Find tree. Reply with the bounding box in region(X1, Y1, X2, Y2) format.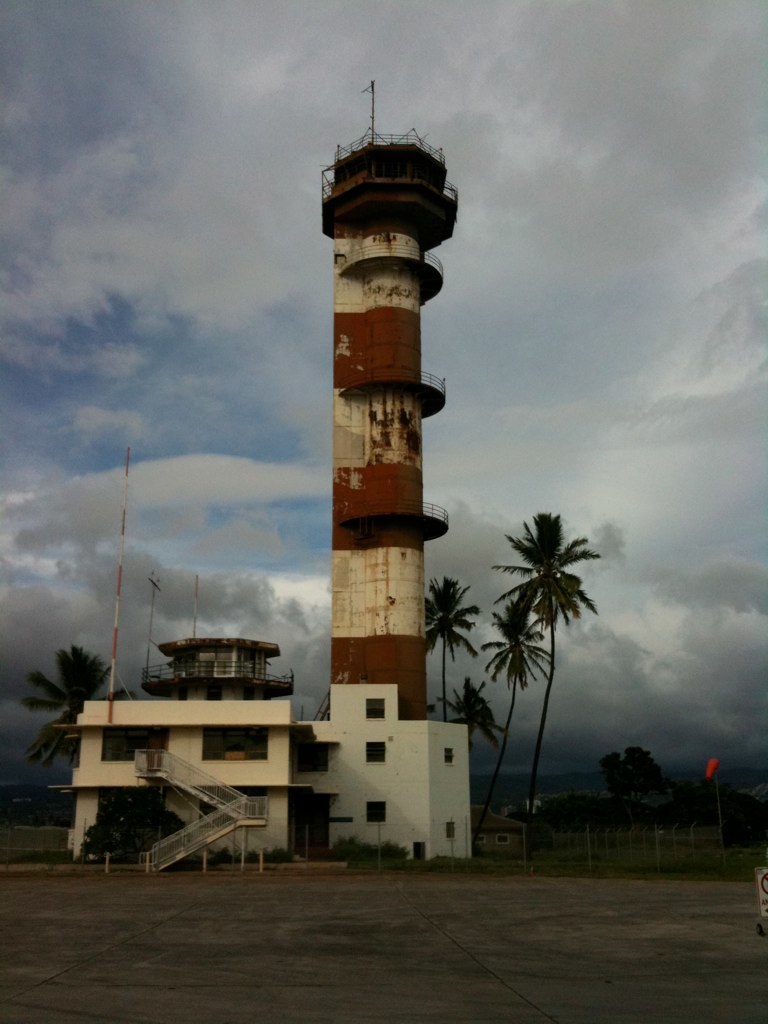
region(481, 600, 557, 823).
